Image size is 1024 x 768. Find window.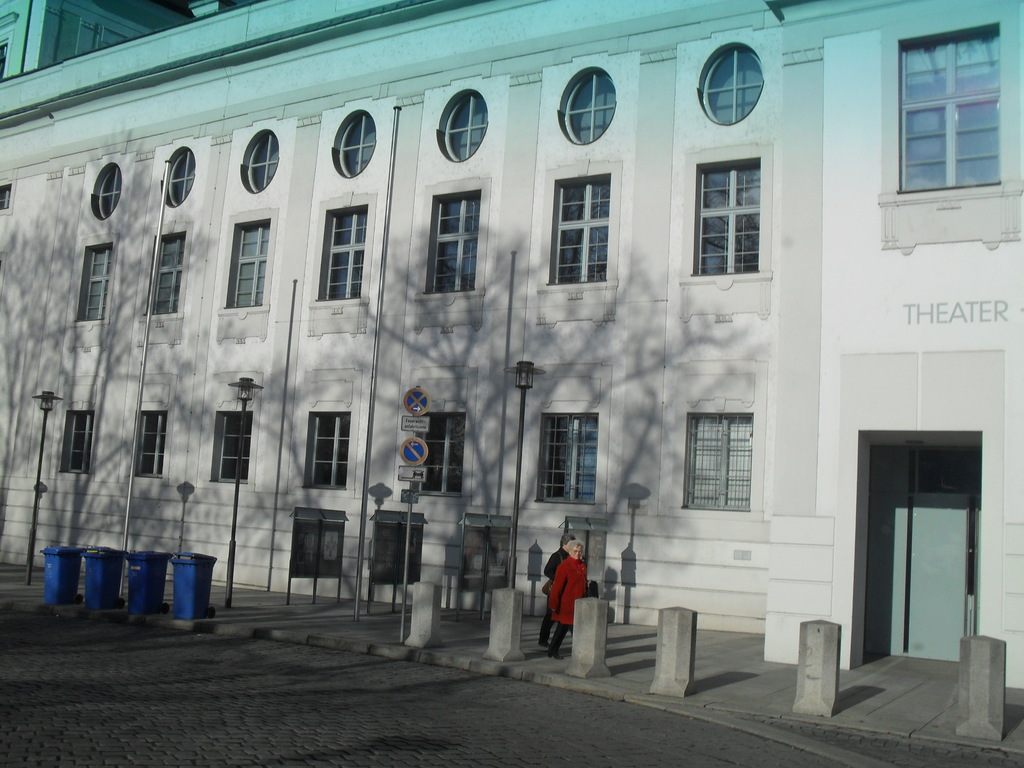
[left=324, top=204, right=367, bottom=300].
